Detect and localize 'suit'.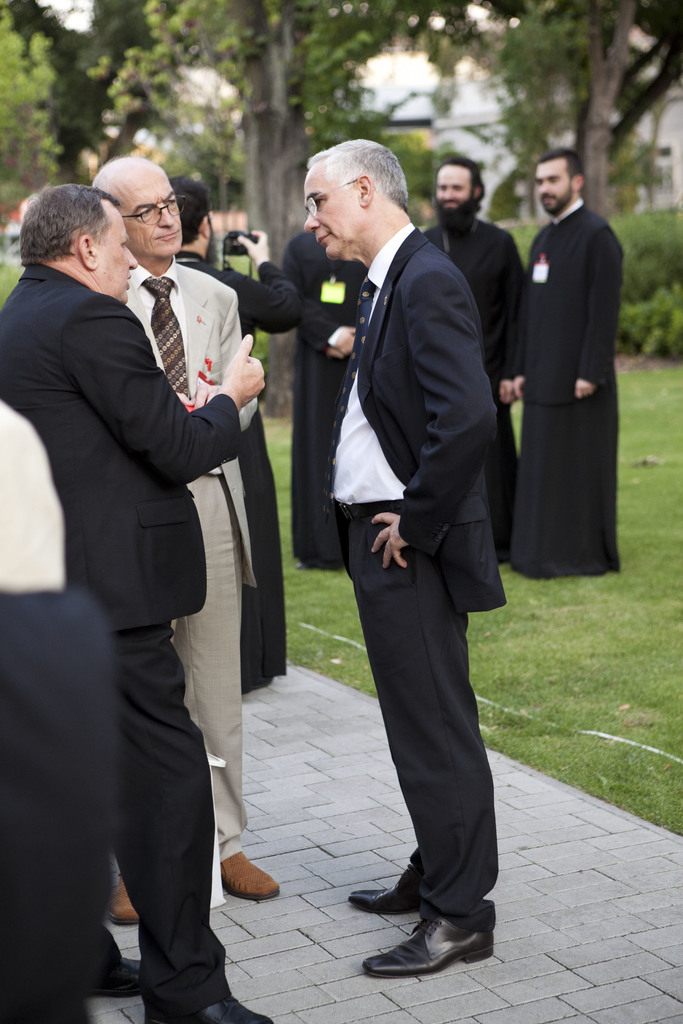
Localized at (111,258,267,895).
